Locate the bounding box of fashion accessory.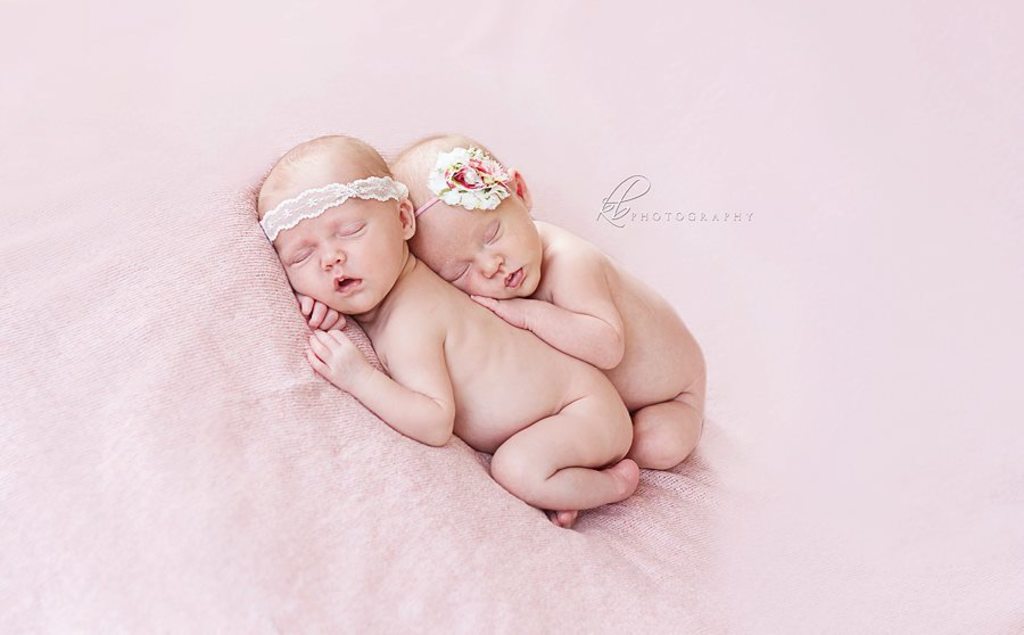
Bounding box: box(257, 175, 415, 246).
